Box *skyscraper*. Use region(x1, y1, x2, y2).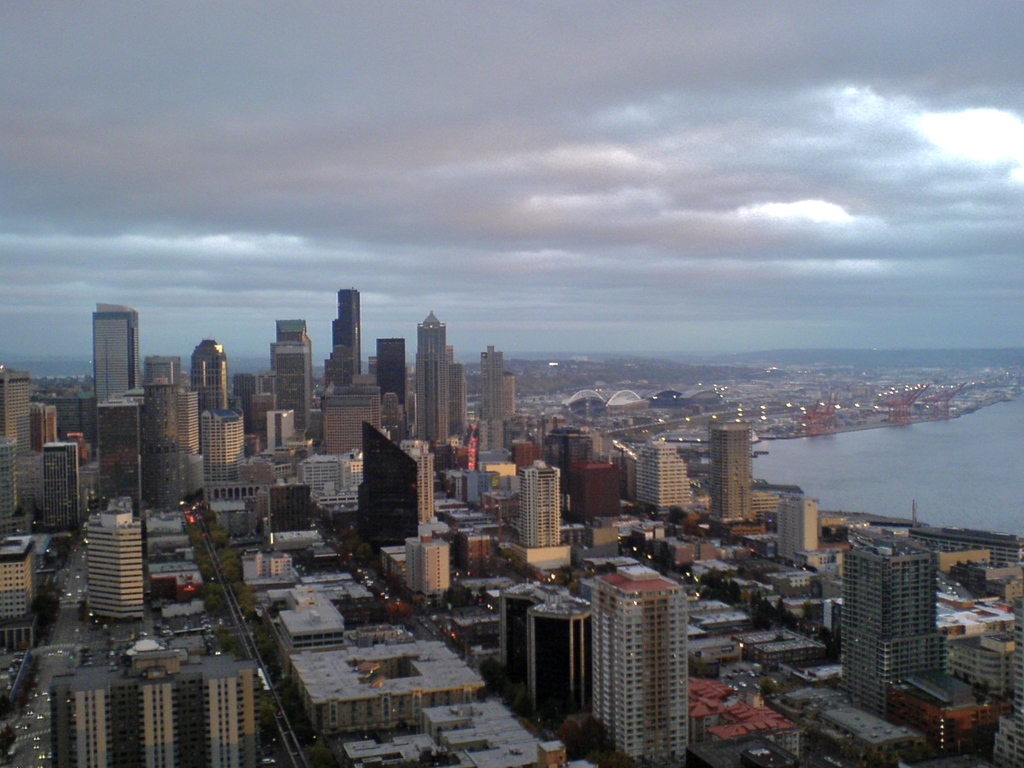
region(701, 420, 756, 533).
